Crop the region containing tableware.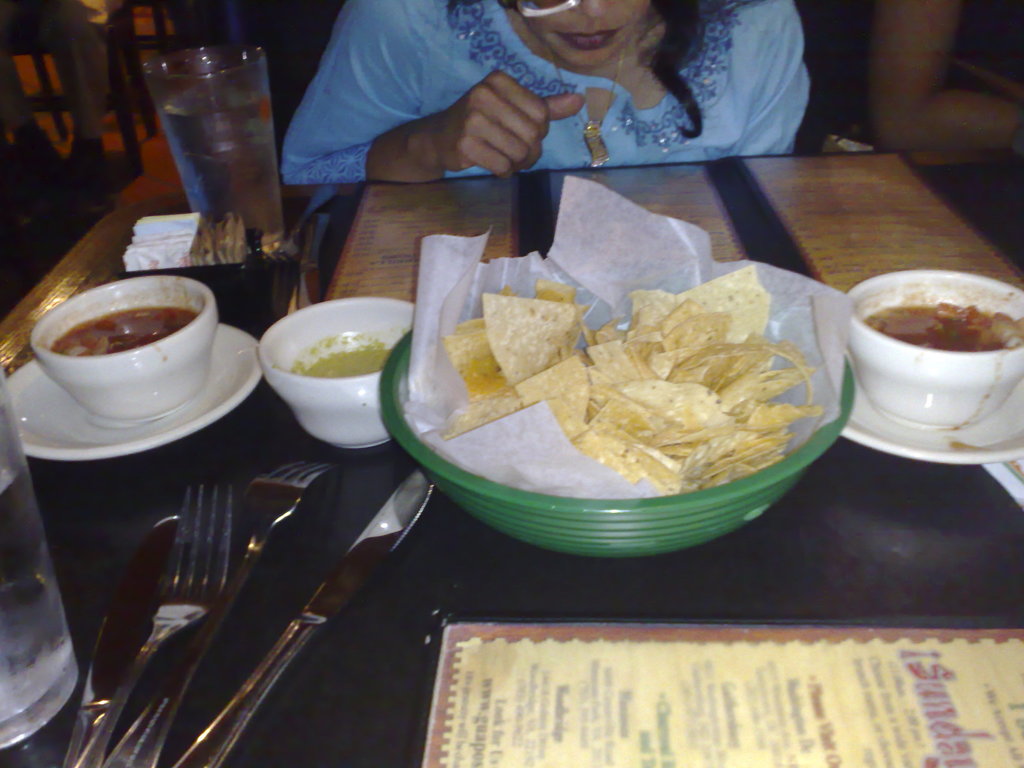
Crop region: l=176, t=462, r=433, b=767.
